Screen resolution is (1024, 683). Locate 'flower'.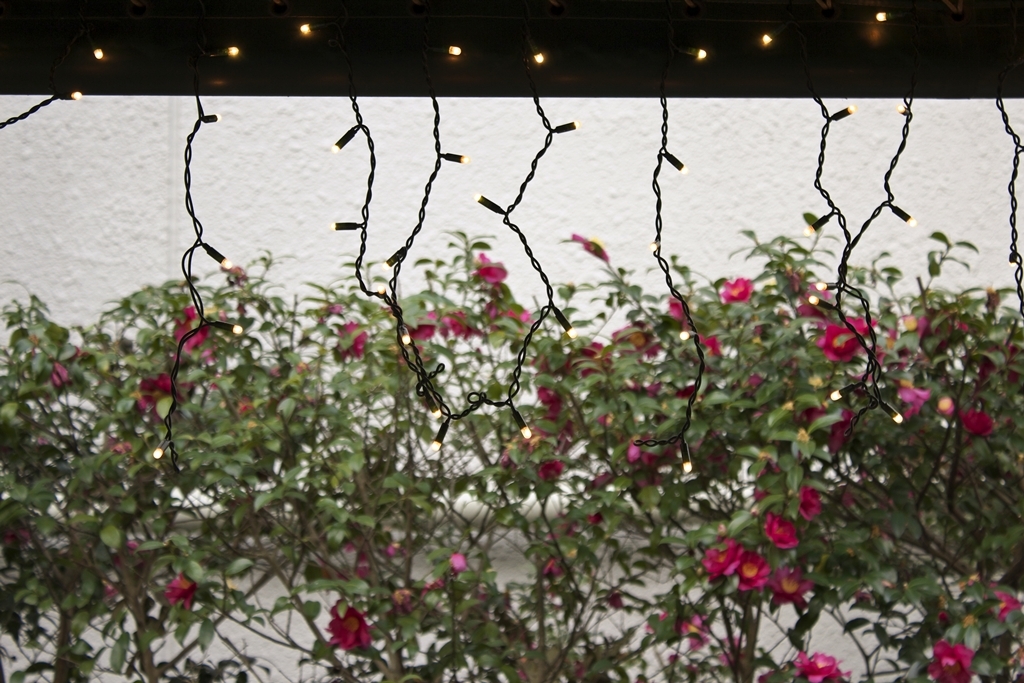
region(531, 462, 562, 492).
